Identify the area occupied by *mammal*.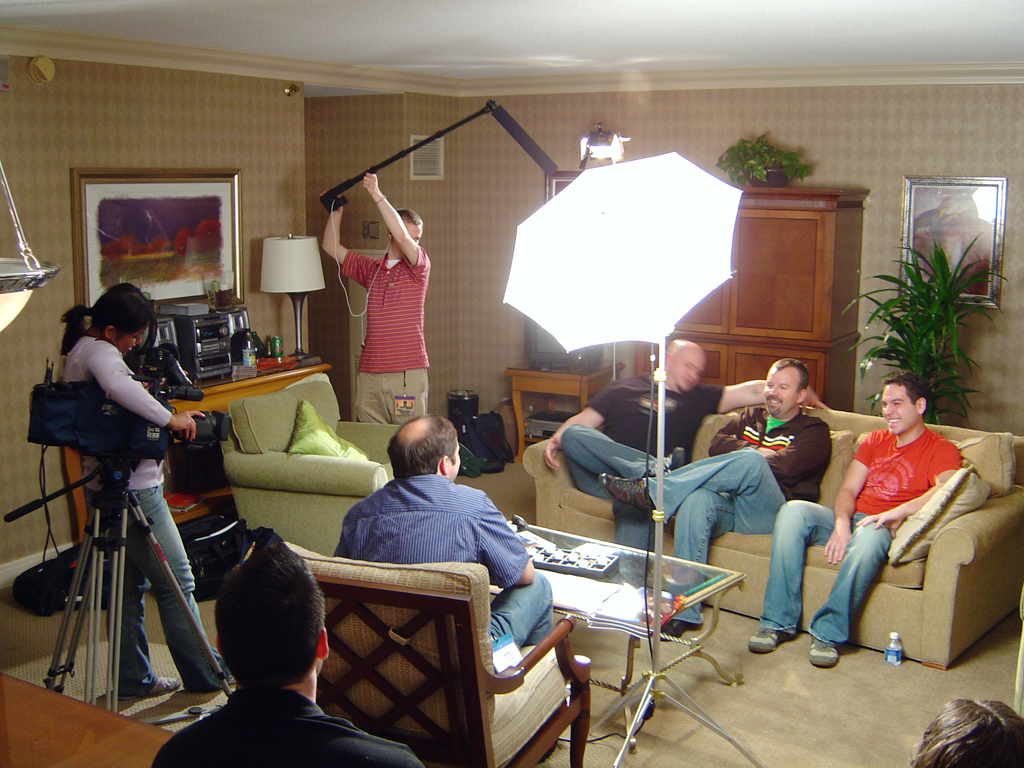
Area: (x1=316, y1=170, x2=428, y2=427).
